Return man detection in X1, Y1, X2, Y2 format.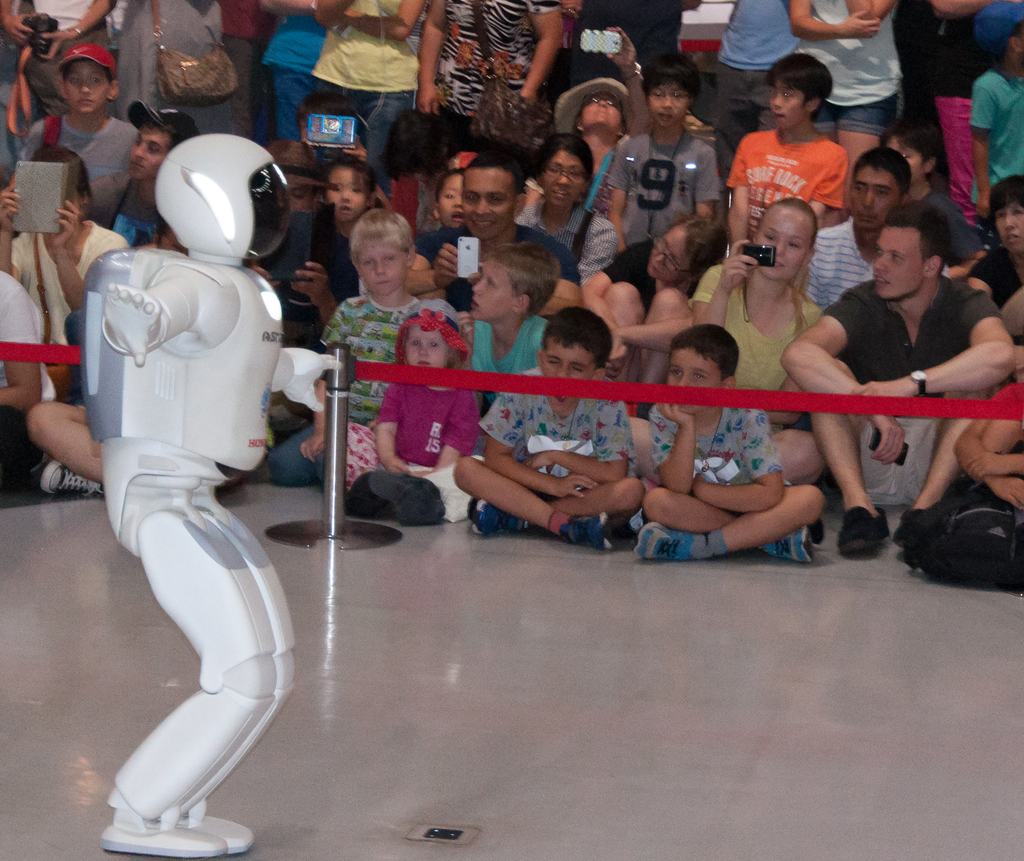
93, 95, 199, 245.
